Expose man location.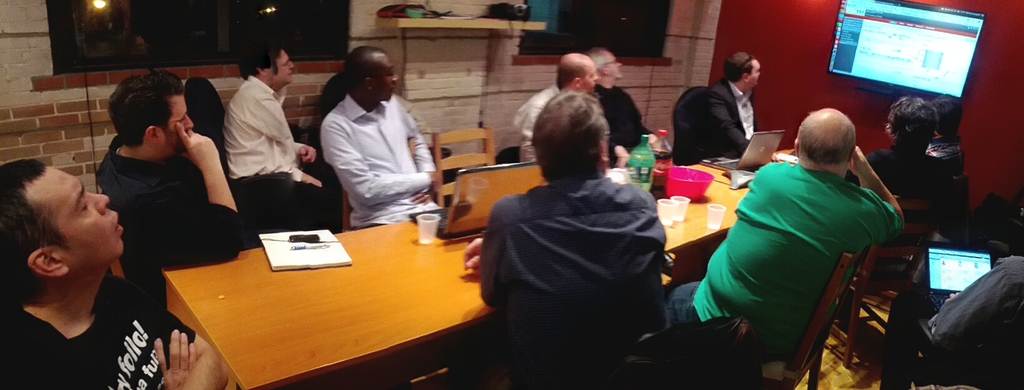
Exposed at <bbox>216, 44, 348, 237</bbox>.
